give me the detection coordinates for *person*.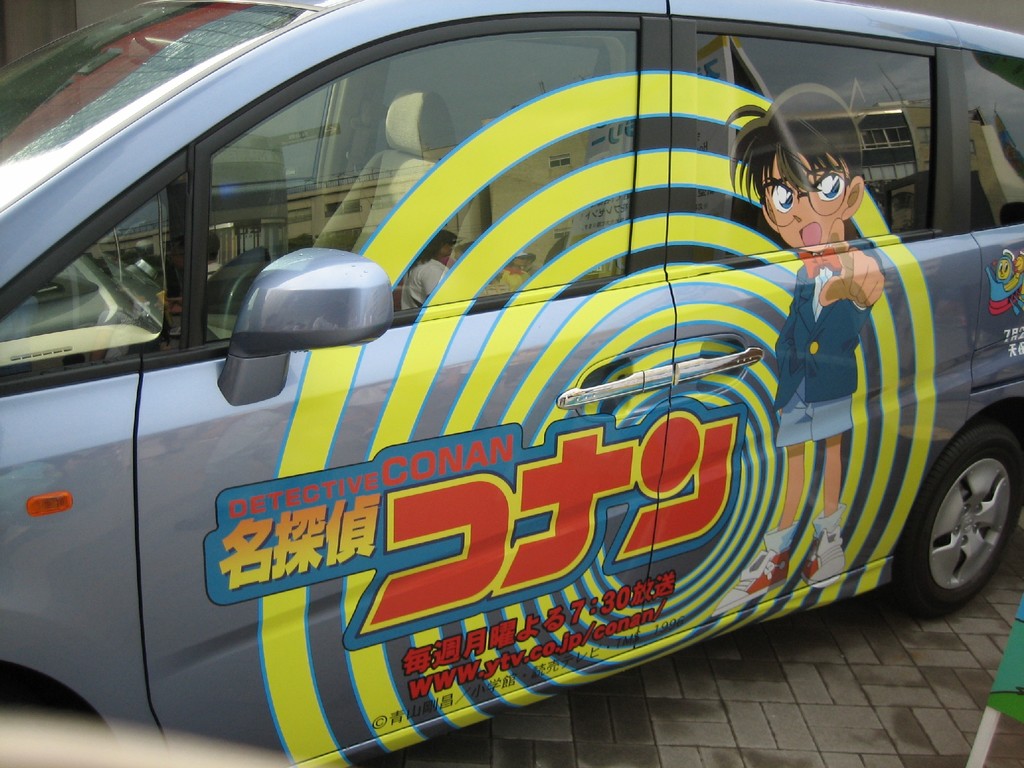
{"left": 715, "top": 86, "right": 884, "bottom": 619}.
